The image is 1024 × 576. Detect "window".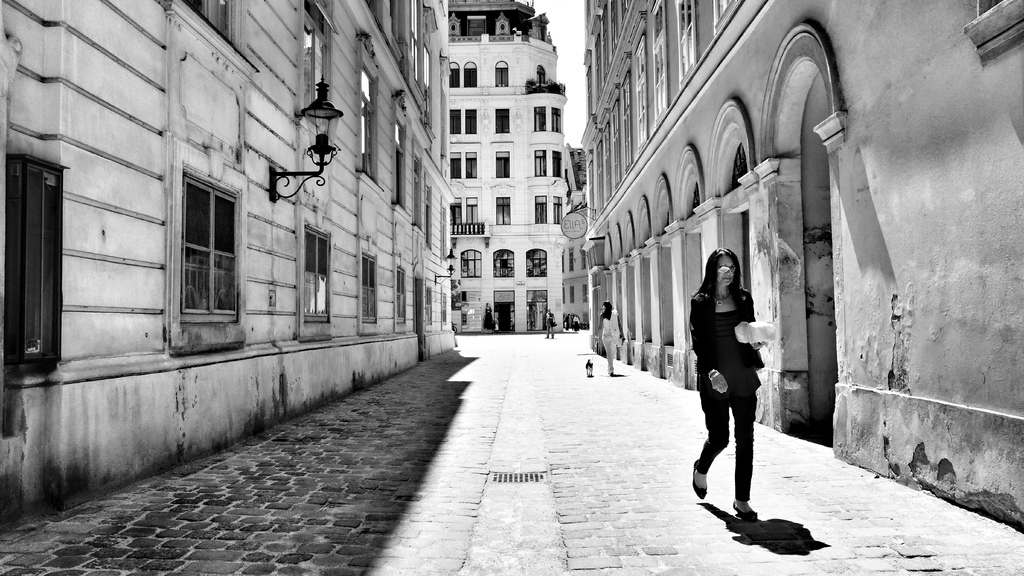
Detection: (420,286,432,327).
